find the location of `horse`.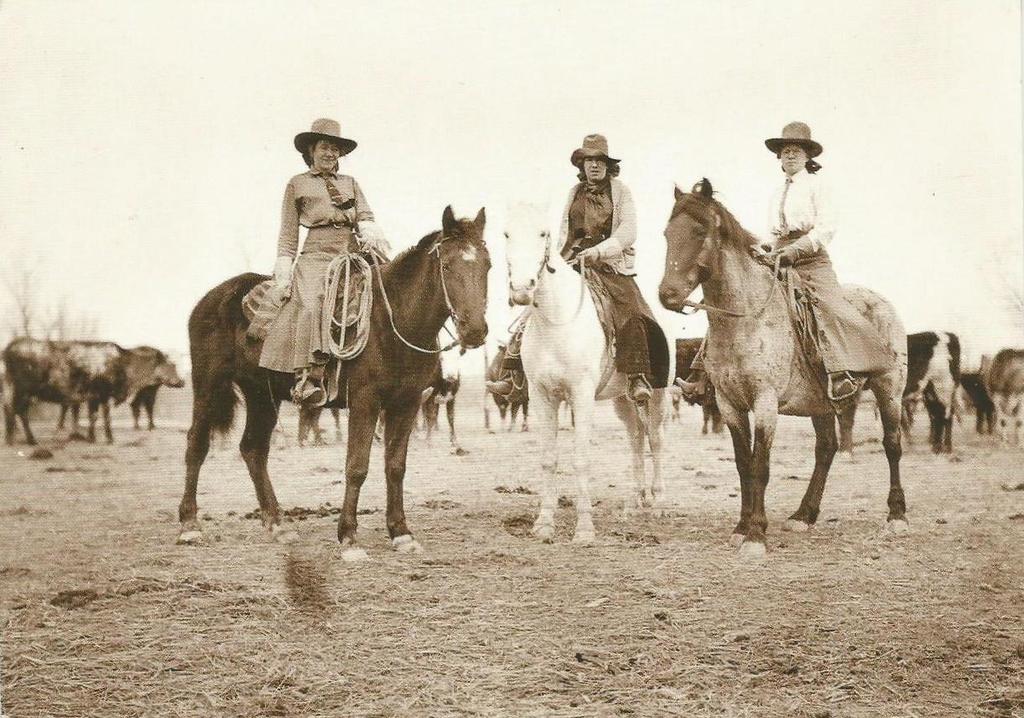
Location: <box>498,201,668,545</box>.
